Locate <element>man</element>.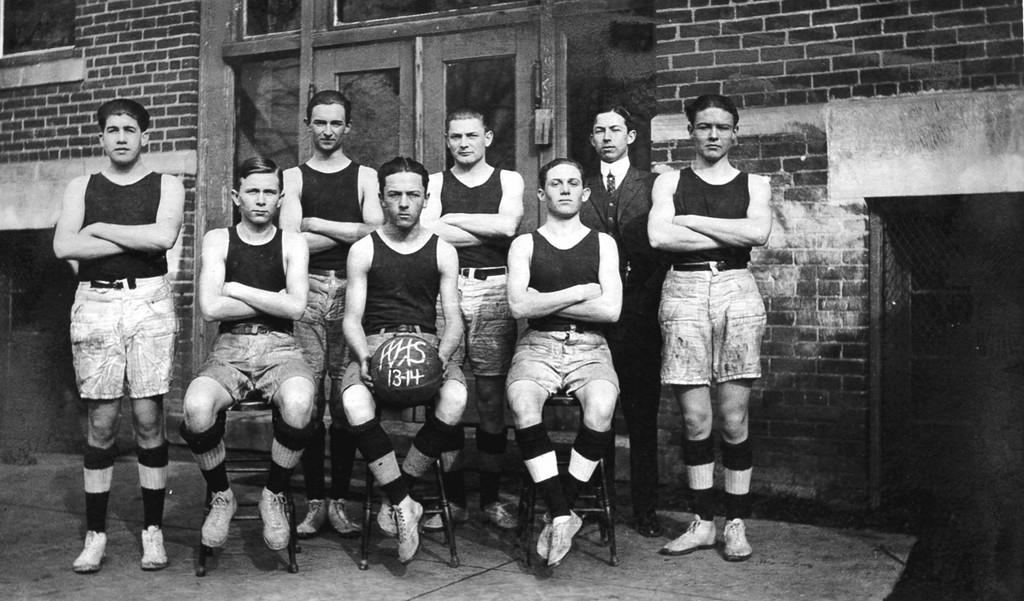
Bounding box: 50 99 187 572.
